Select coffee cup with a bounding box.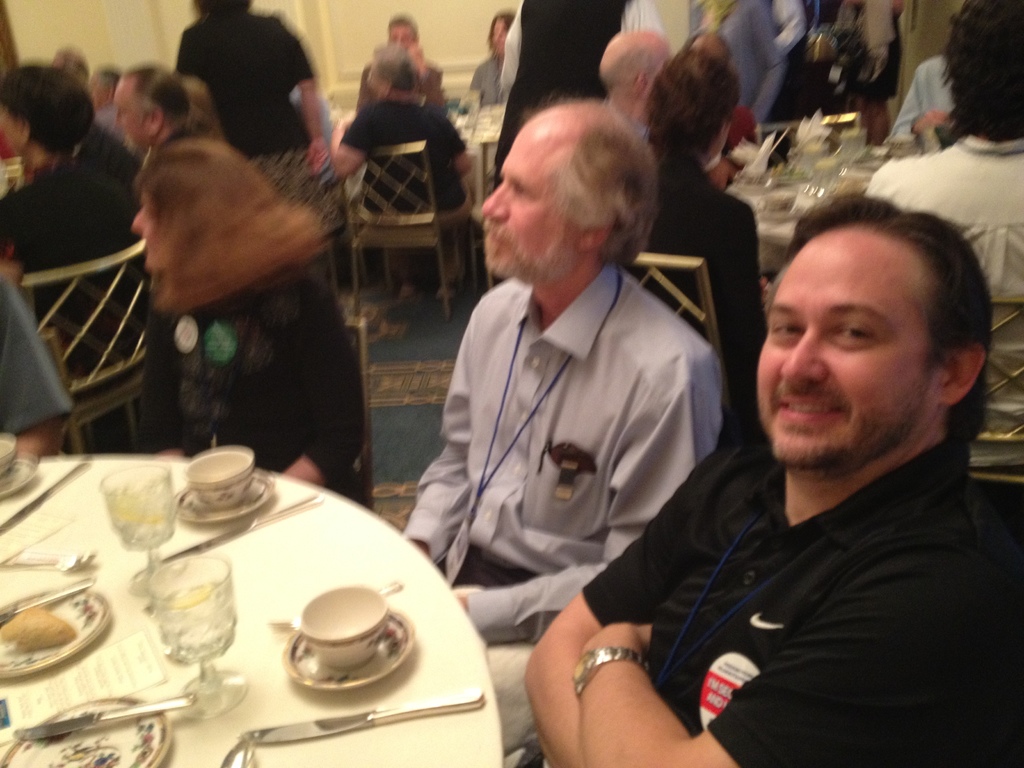
select_region(186, 447, 259, 511).
